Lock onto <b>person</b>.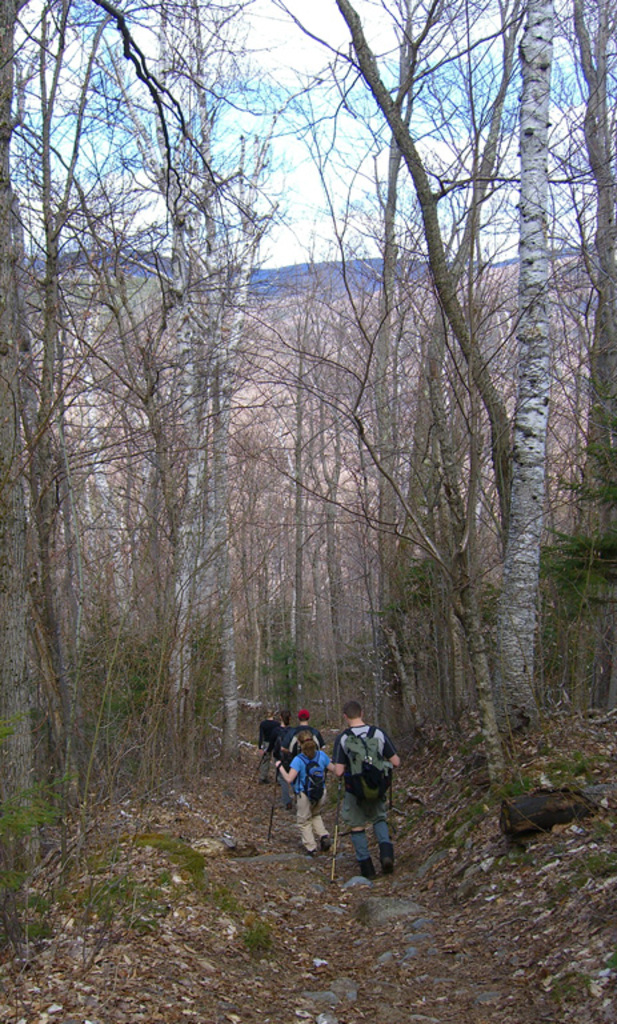
Locked: (332, 701, 397, 879).
